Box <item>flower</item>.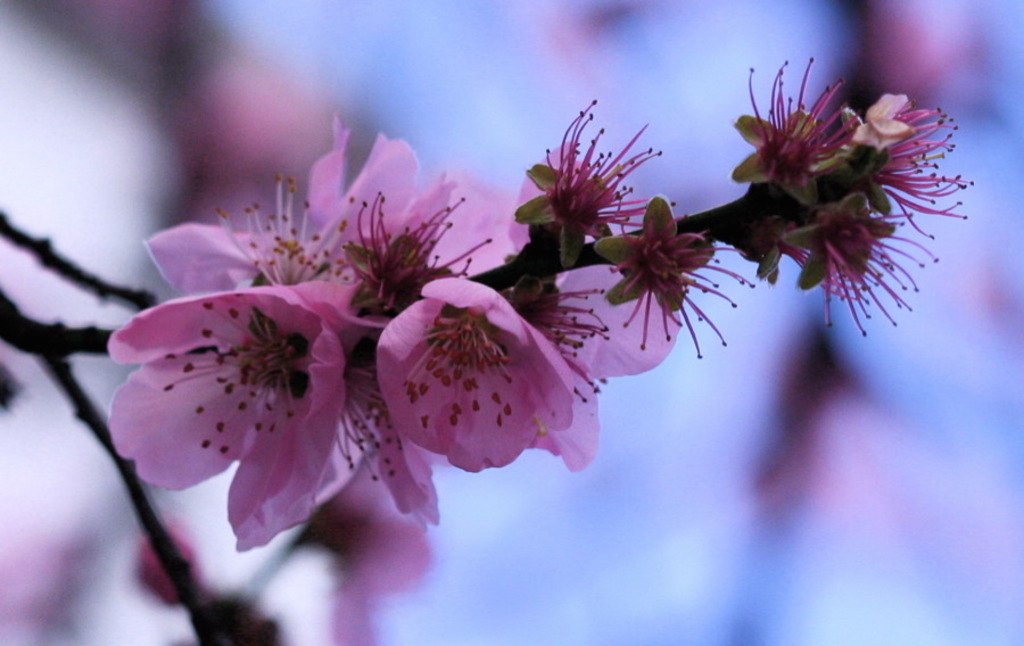
(732, 51, 859, 210).
